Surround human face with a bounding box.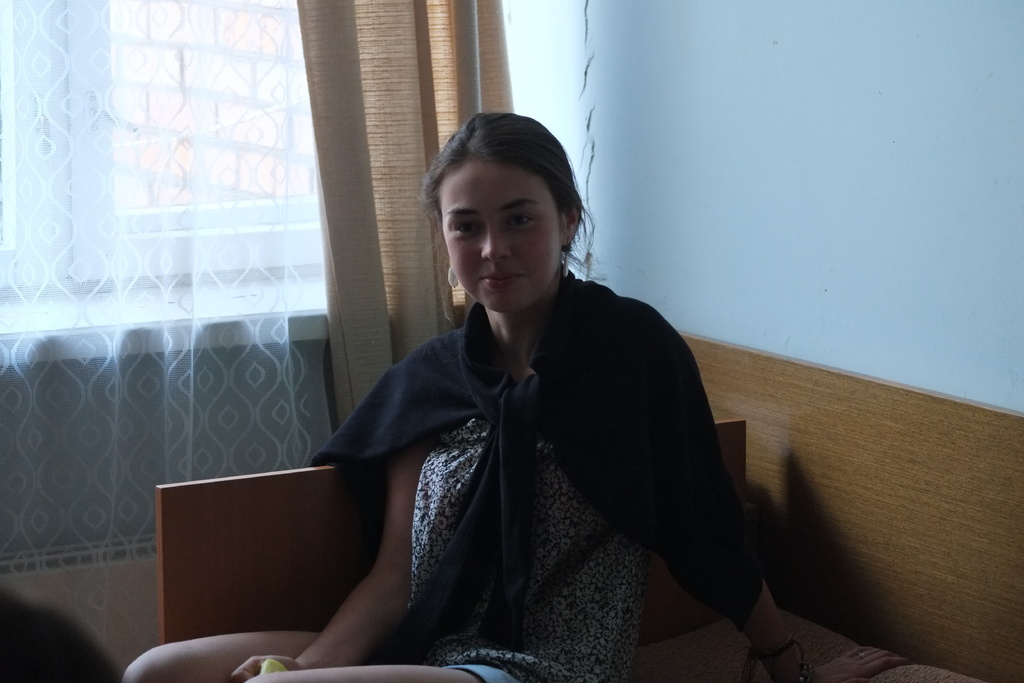
bbox=(435, 160, 563, 313).
